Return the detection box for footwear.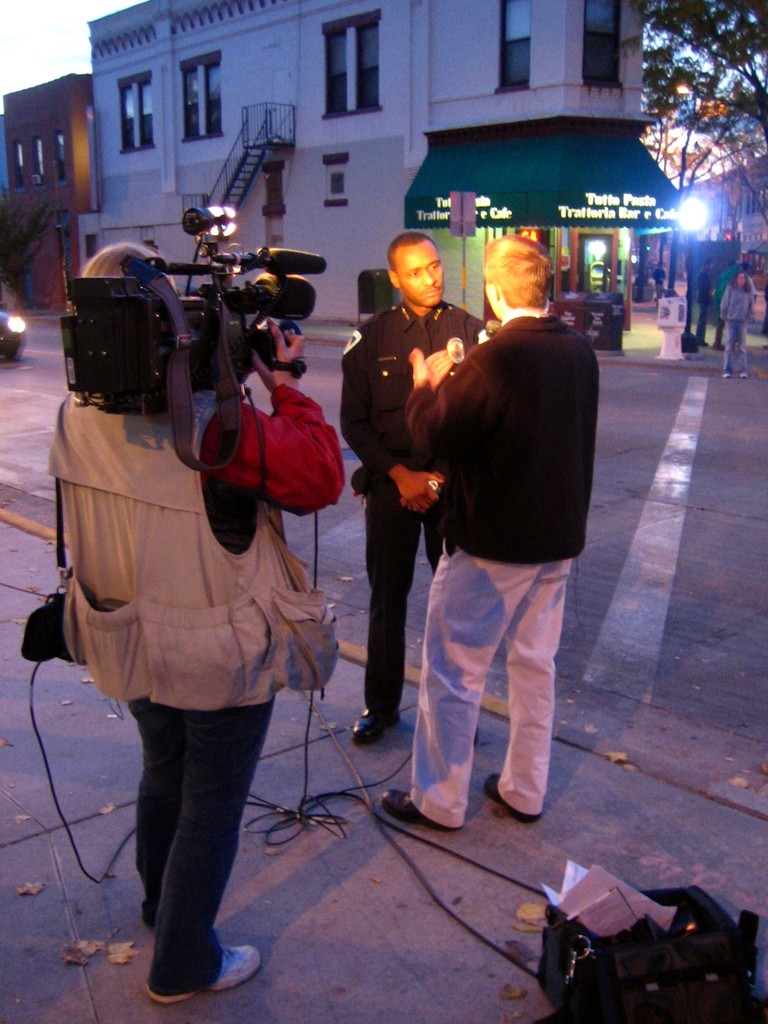
bbox(379, 779, 461, 833).
